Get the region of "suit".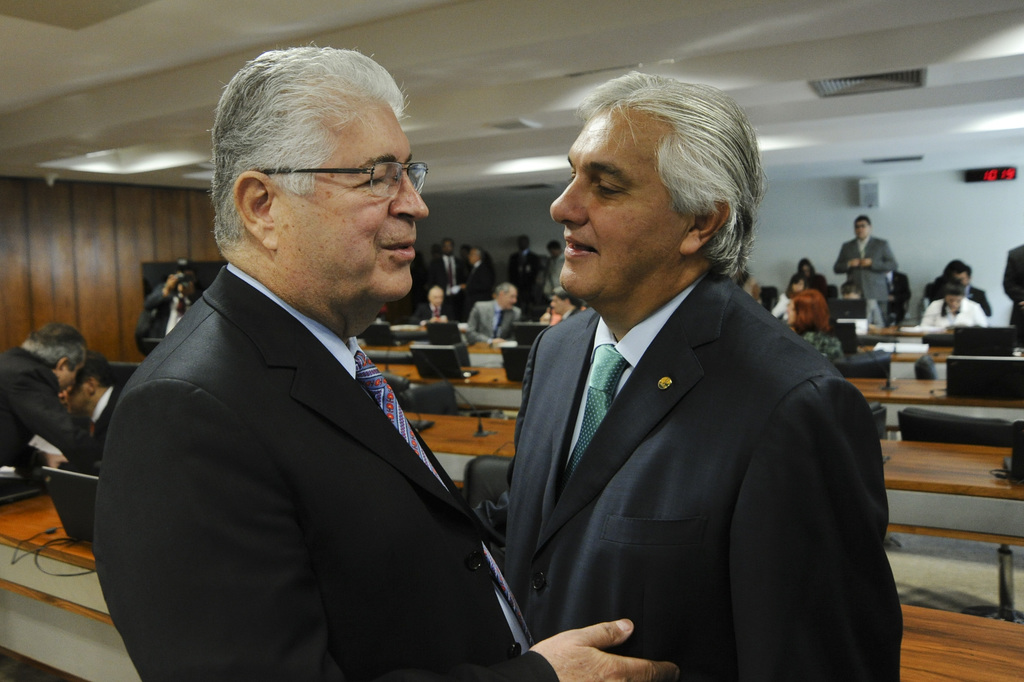
(left=929, top=283, right=993, bottom=316).
